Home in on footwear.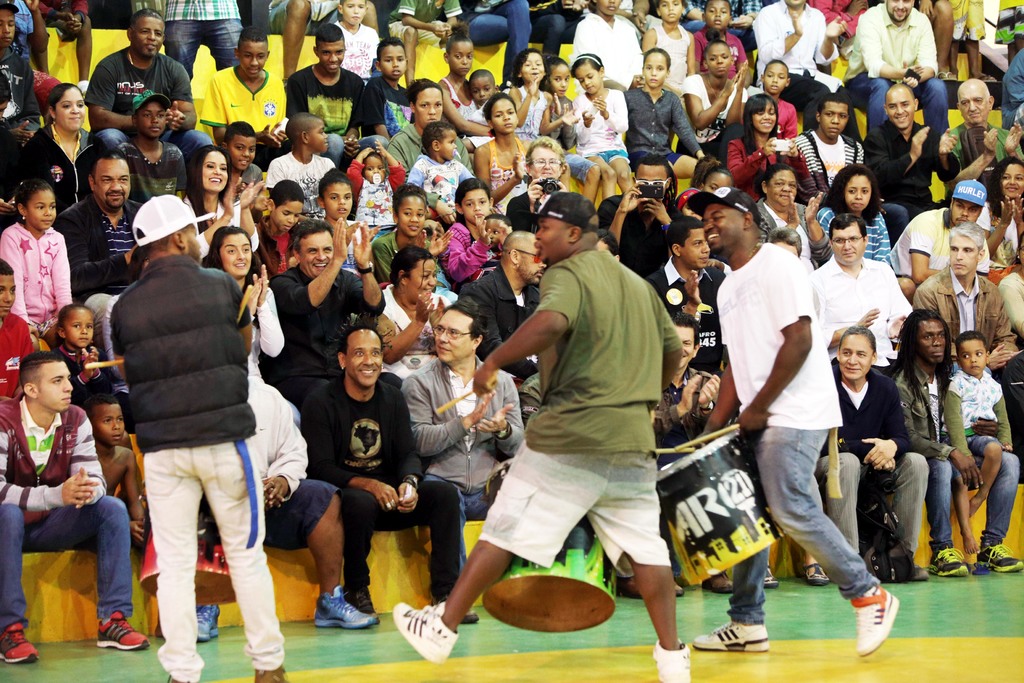
Homed in at 620/575/684/599.
